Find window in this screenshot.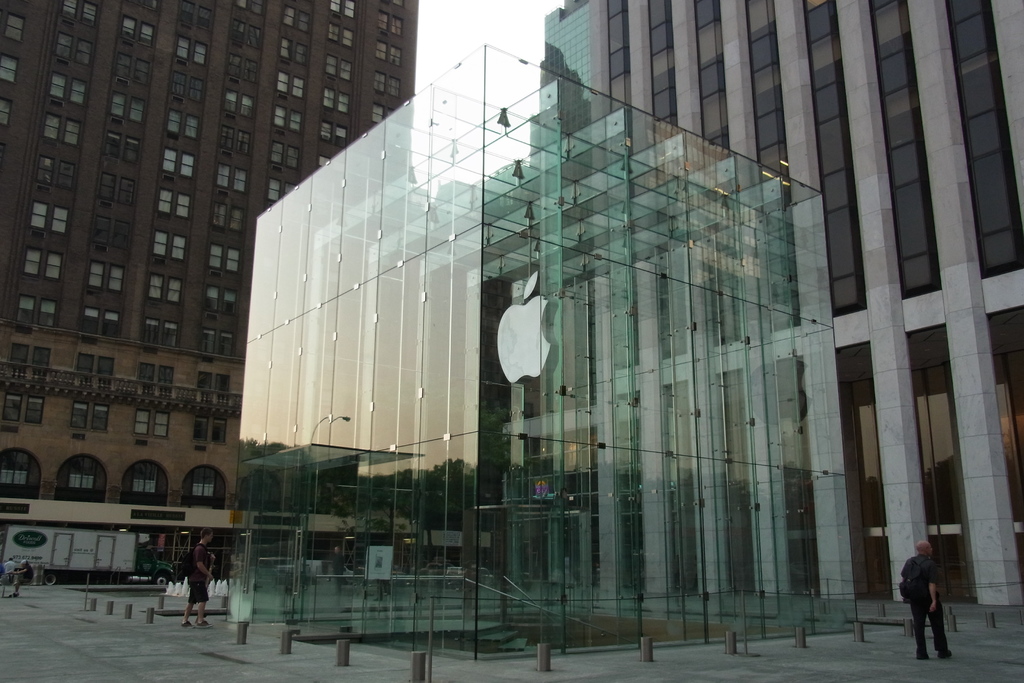
The bounding box for window is left=99, top=357, right=119, bottom=394.
